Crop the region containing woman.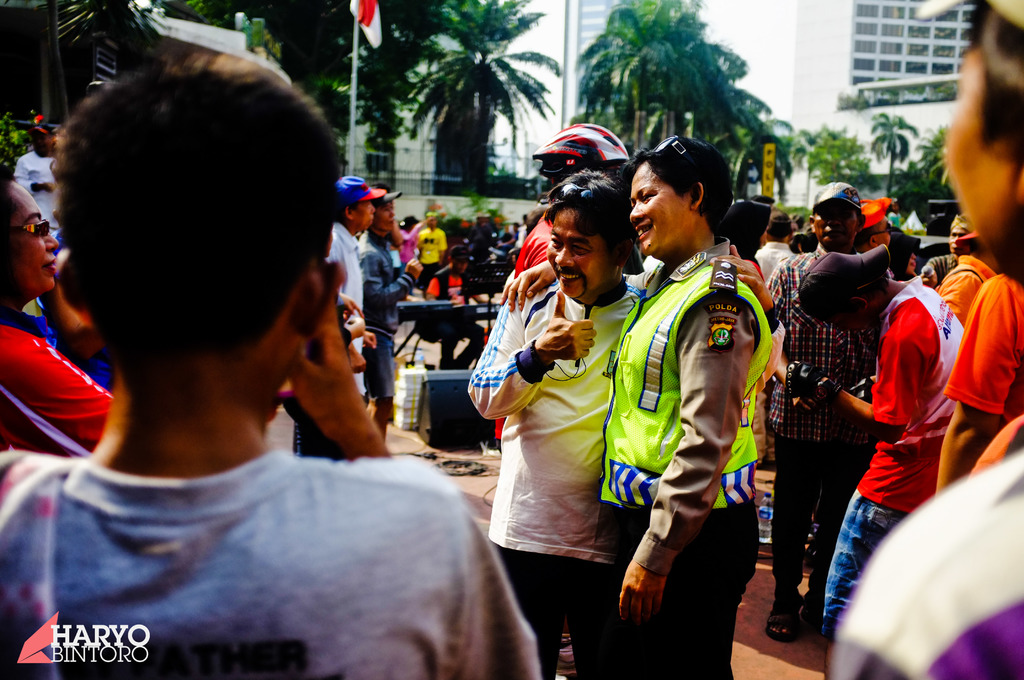
Crop region: (479, 171, 645, 667).
